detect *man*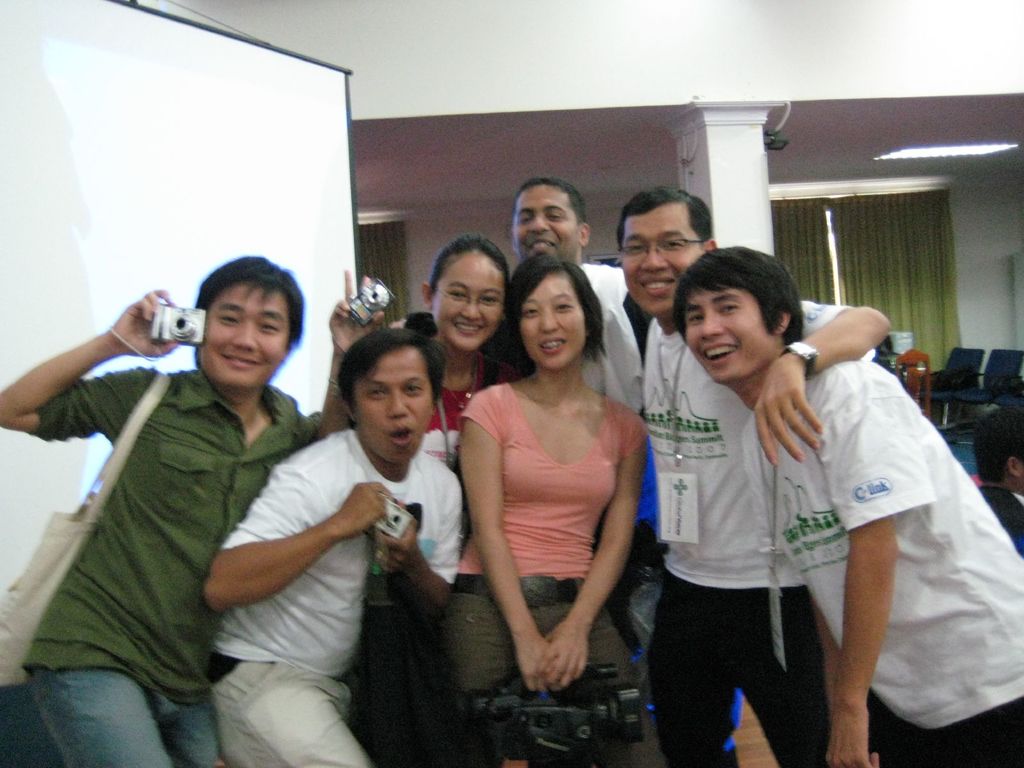
{"left": 505, "top": 176, "right": 659, "bottom": 419}
